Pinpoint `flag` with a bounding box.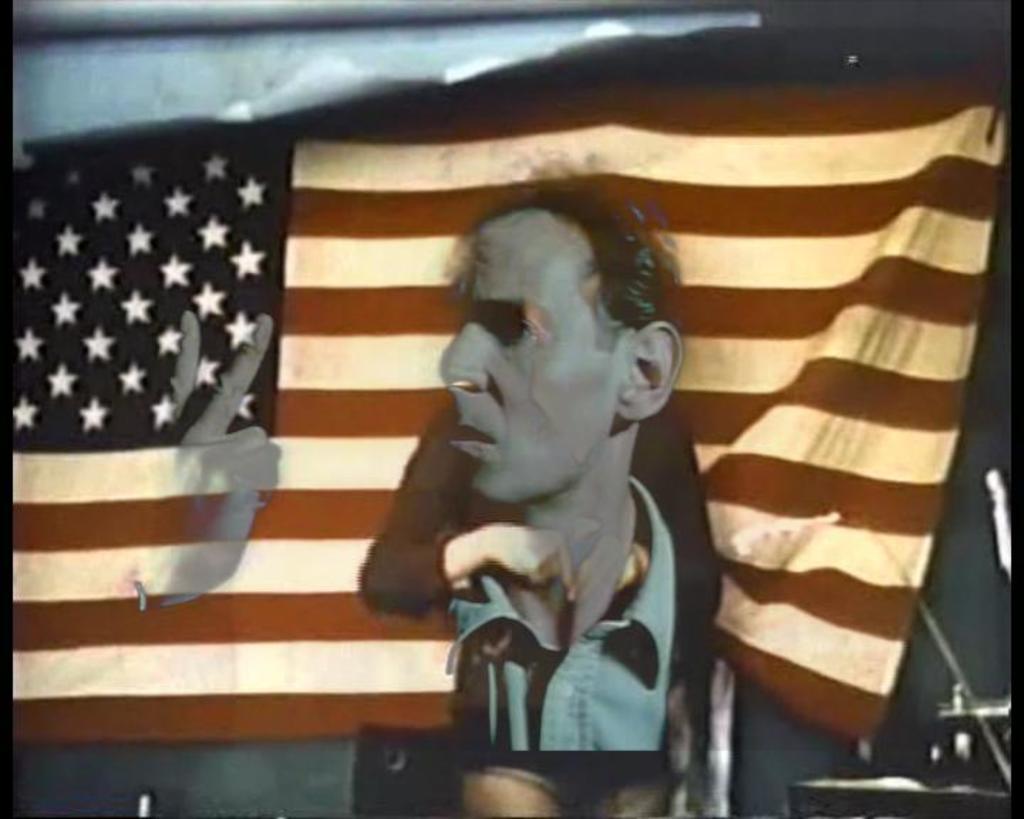
pyautogui.locateOnScreen(164, 90, 933, 798).
